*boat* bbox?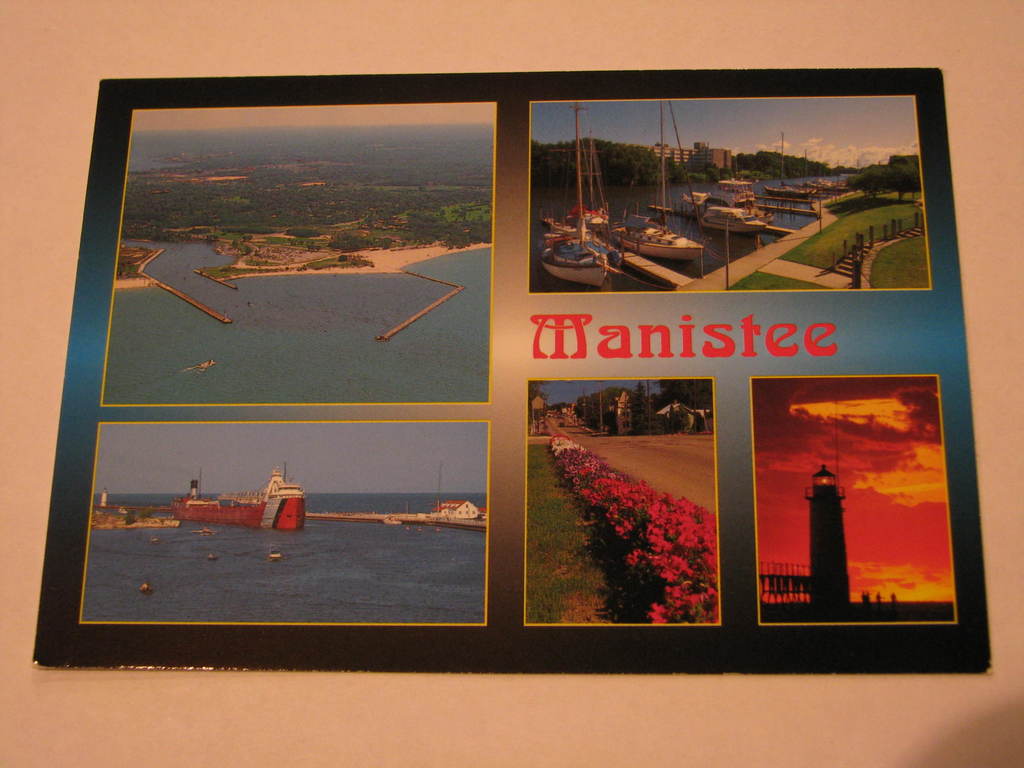
region(589, 97, 705, 260)
